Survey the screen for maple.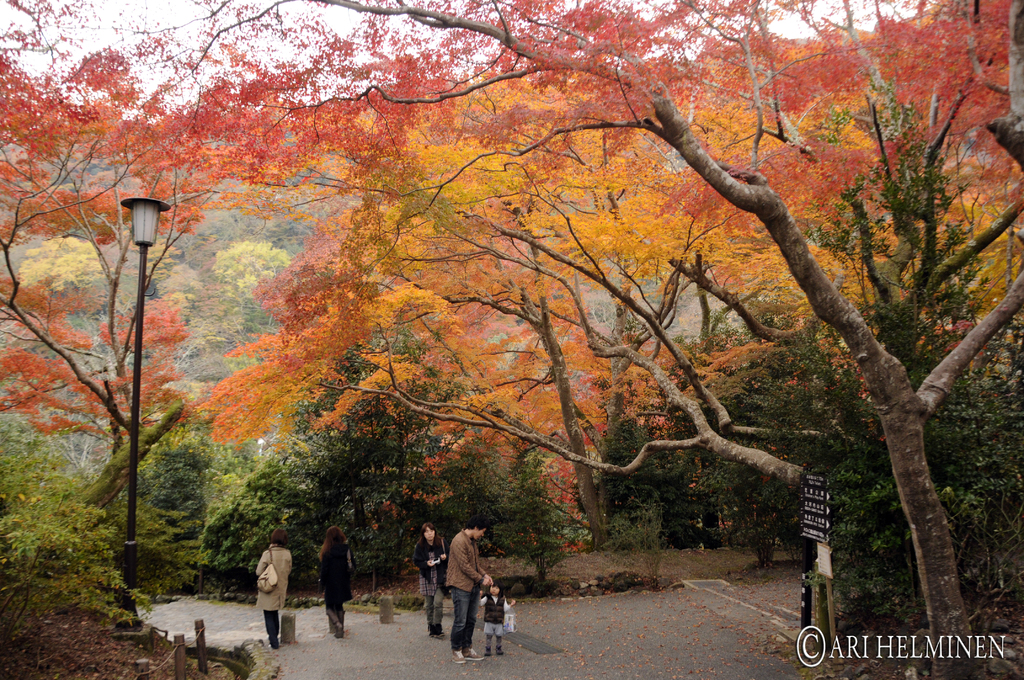
Survey found: 655 137 1023 506.
